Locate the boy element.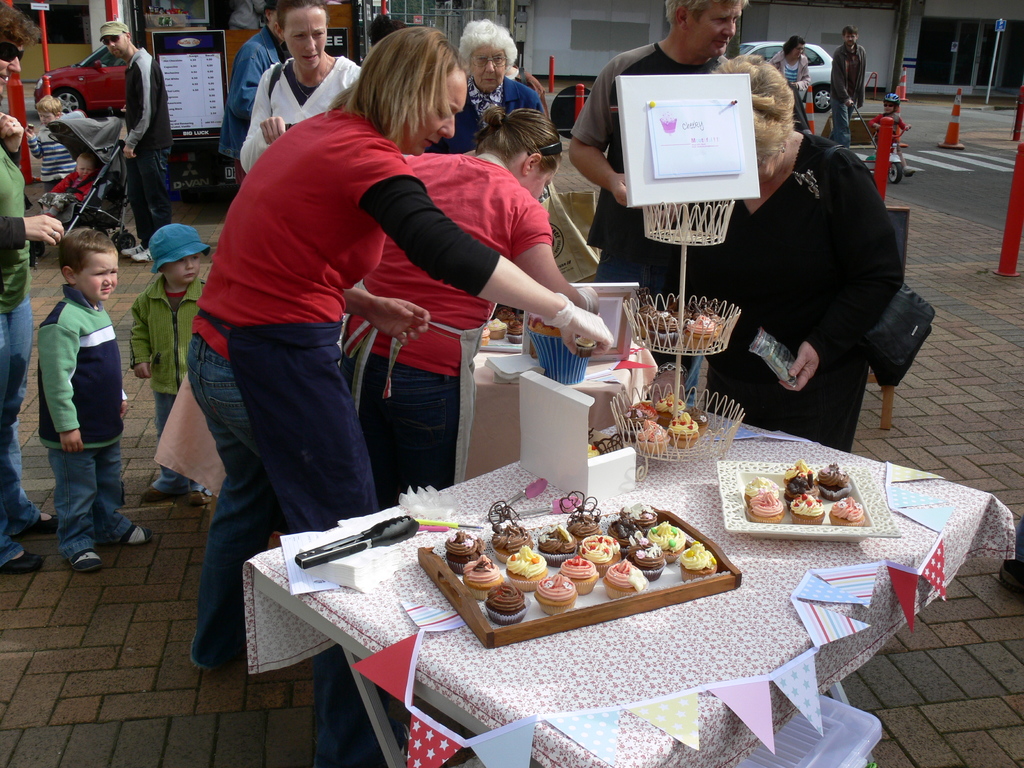
Element bbox: detection(38, 150, 95, 218).
